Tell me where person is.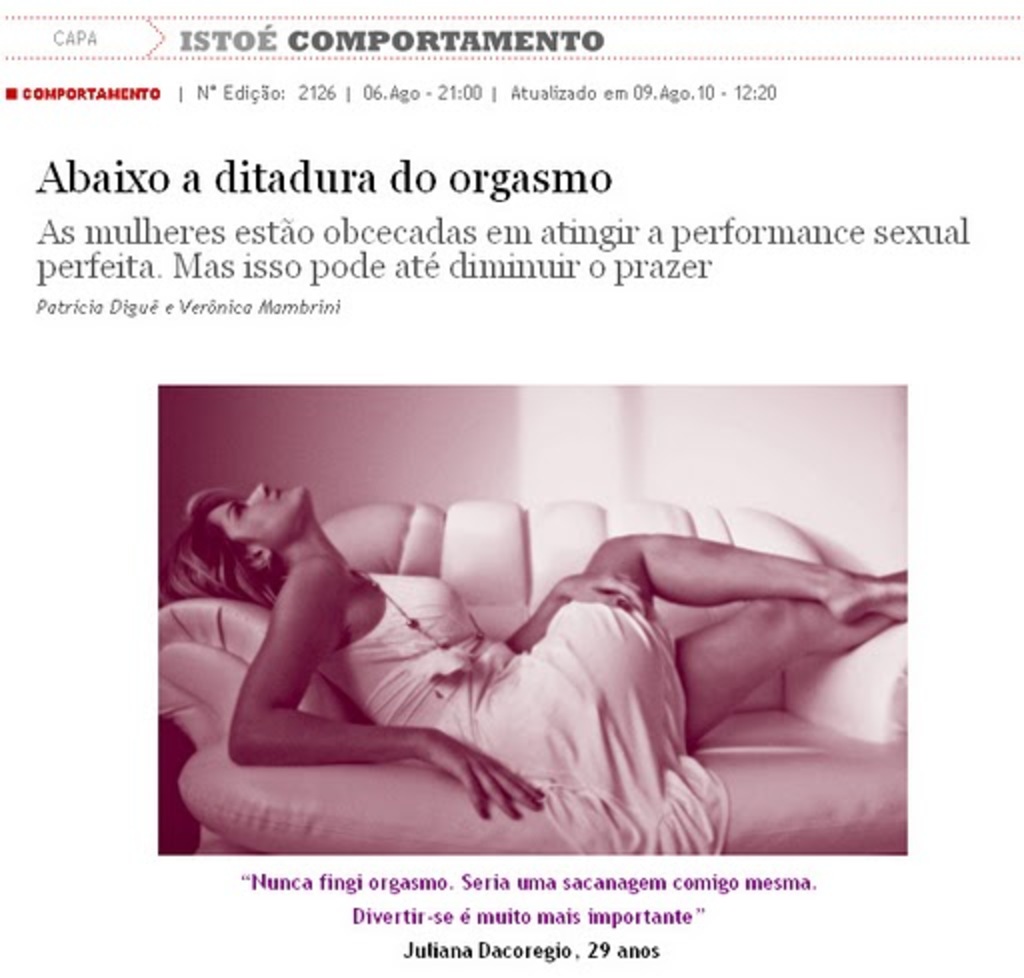
person is at x1=208 y1=436 x2=860 y2=844.
